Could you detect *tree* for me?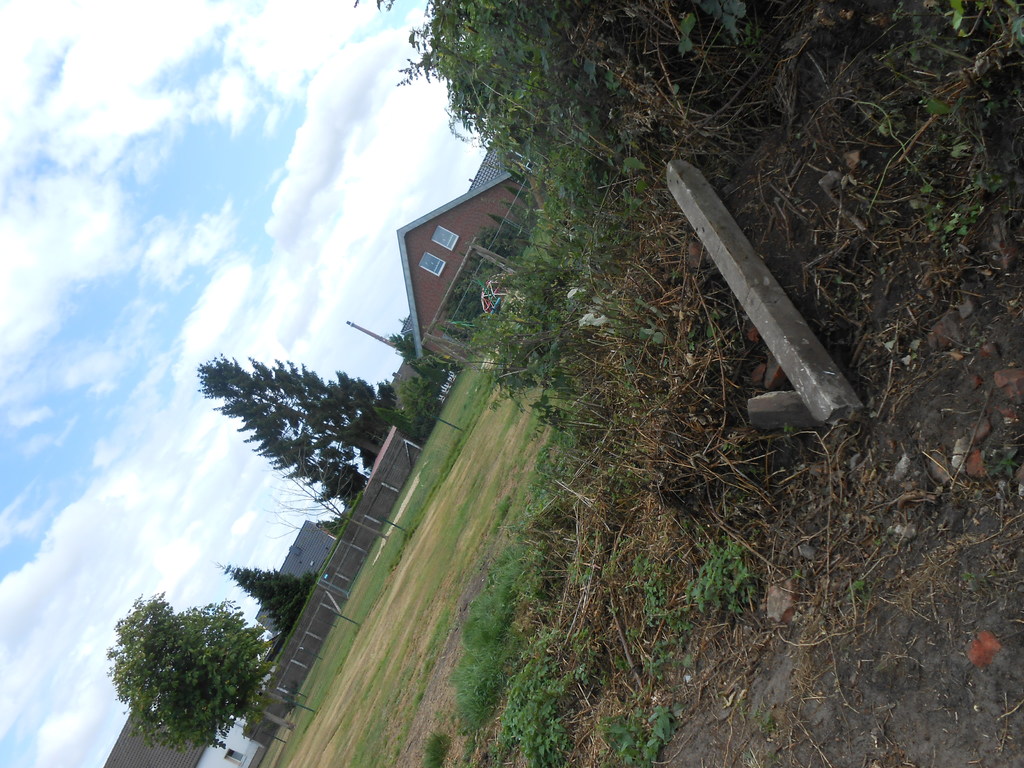
Detection result: [x1=93, y1=588, x2=275, y2=755].
